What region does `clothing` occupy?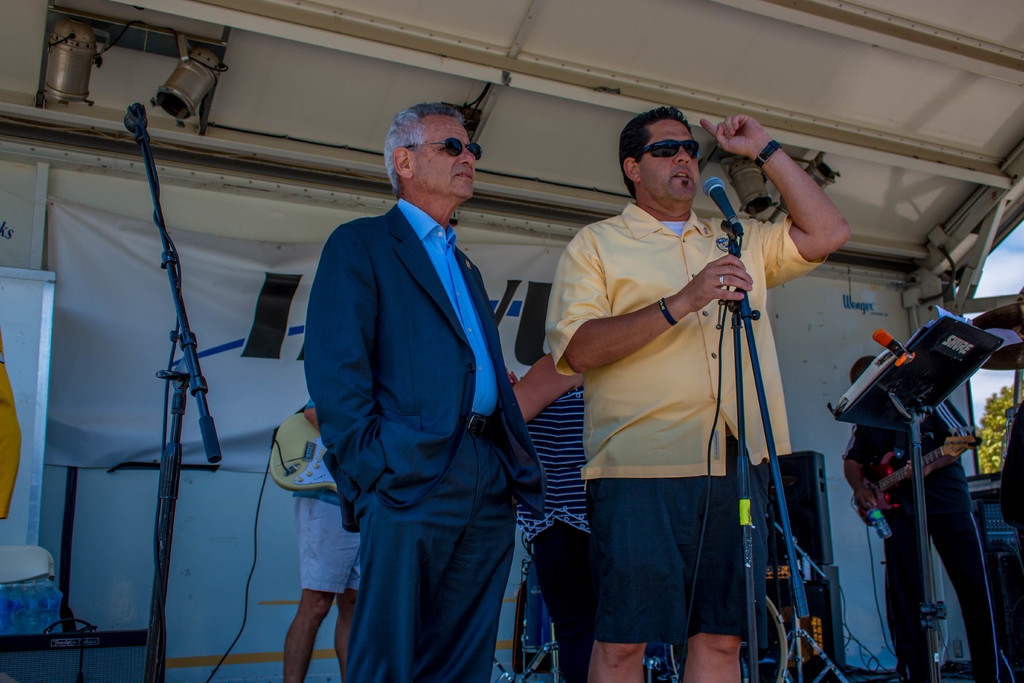
840,395,1023,682.
